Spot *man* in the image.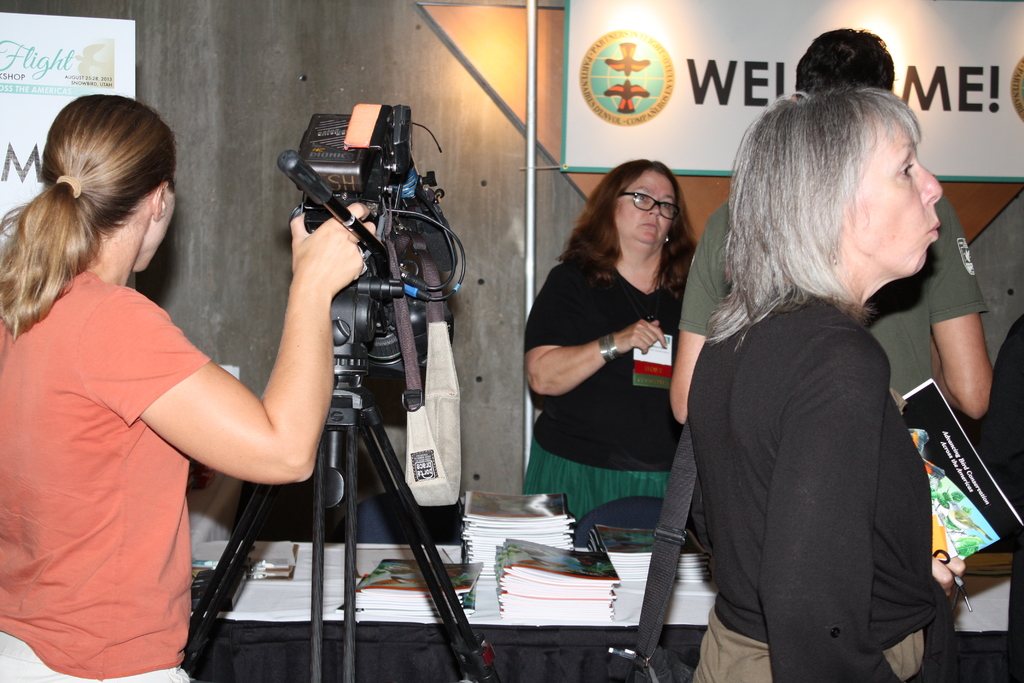
*man* found at <region>671, 26, 992, 682</region>.
